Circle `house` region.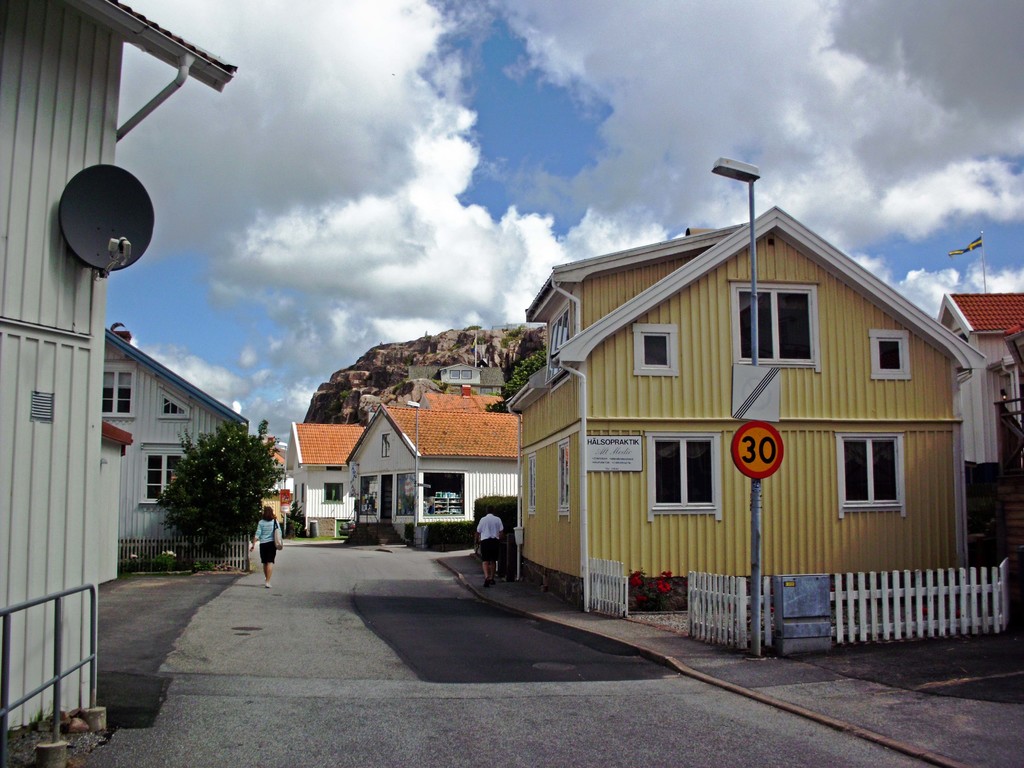
Region: {"x1": 936, "y1": 295, "x2": 1023, "y2": 467}.
